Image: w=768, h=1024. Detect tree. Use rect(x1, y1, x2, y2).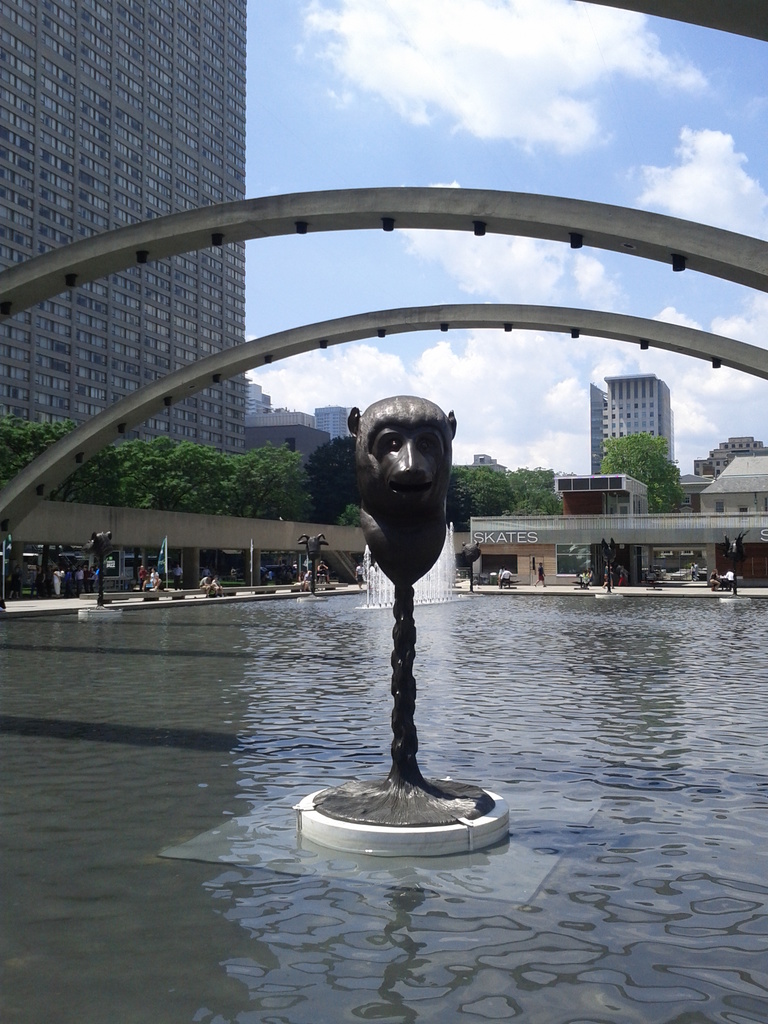
rect(452, 459, 520, 536).
